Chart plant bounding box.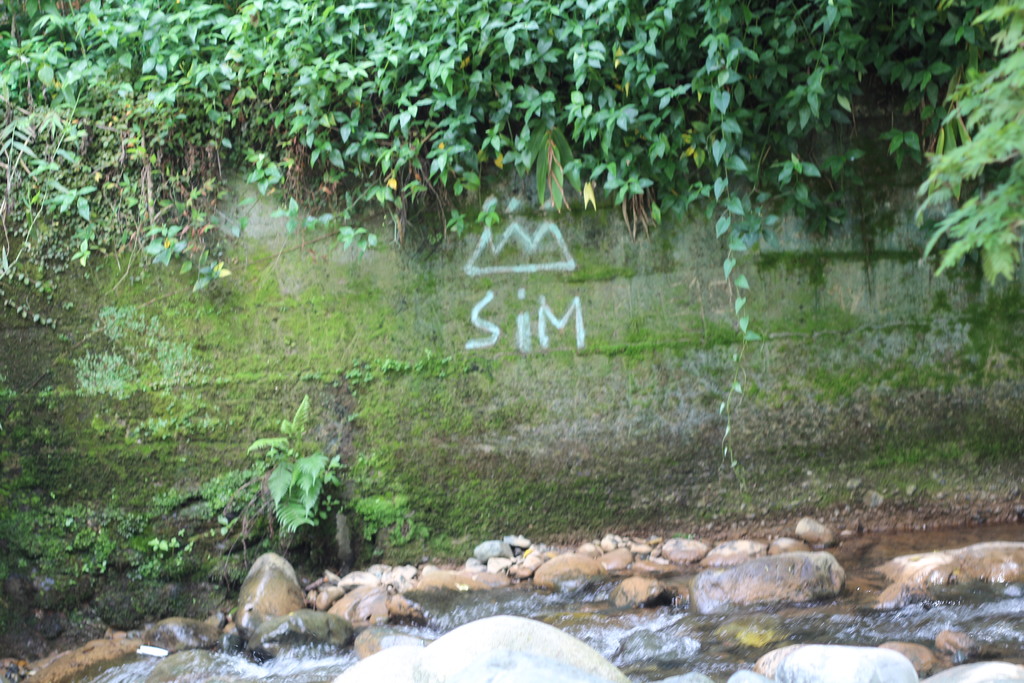
Charted: 145:531:182:561.
